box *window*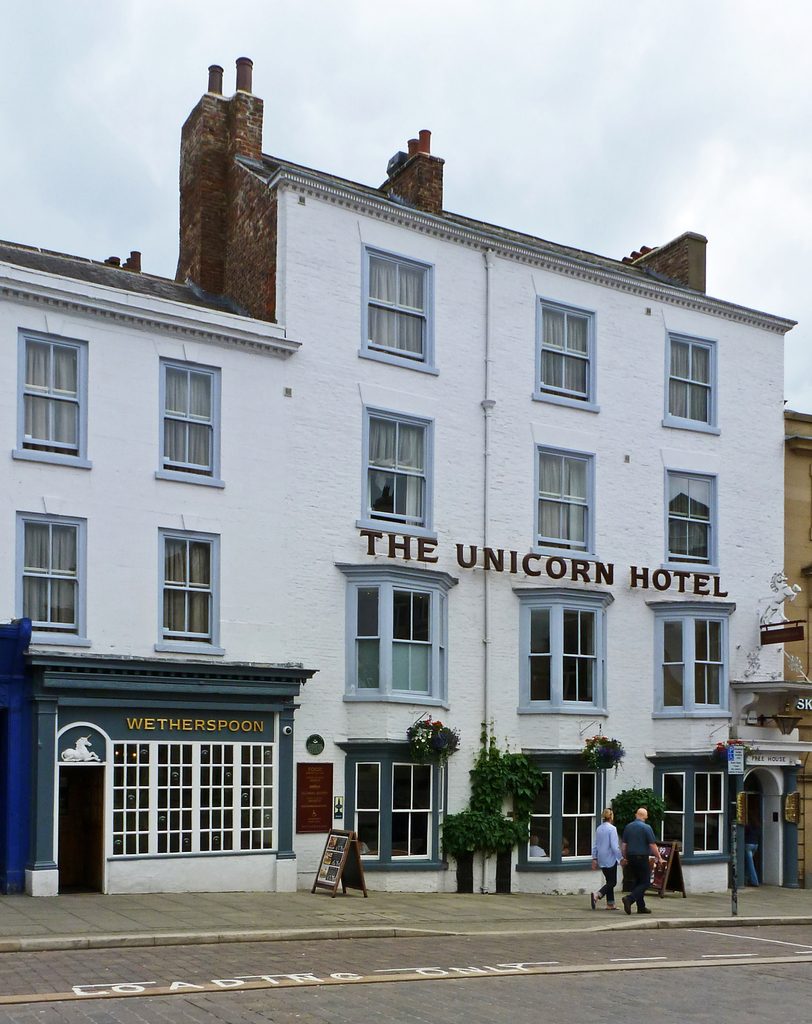
box(562, 769, 598, 863)
